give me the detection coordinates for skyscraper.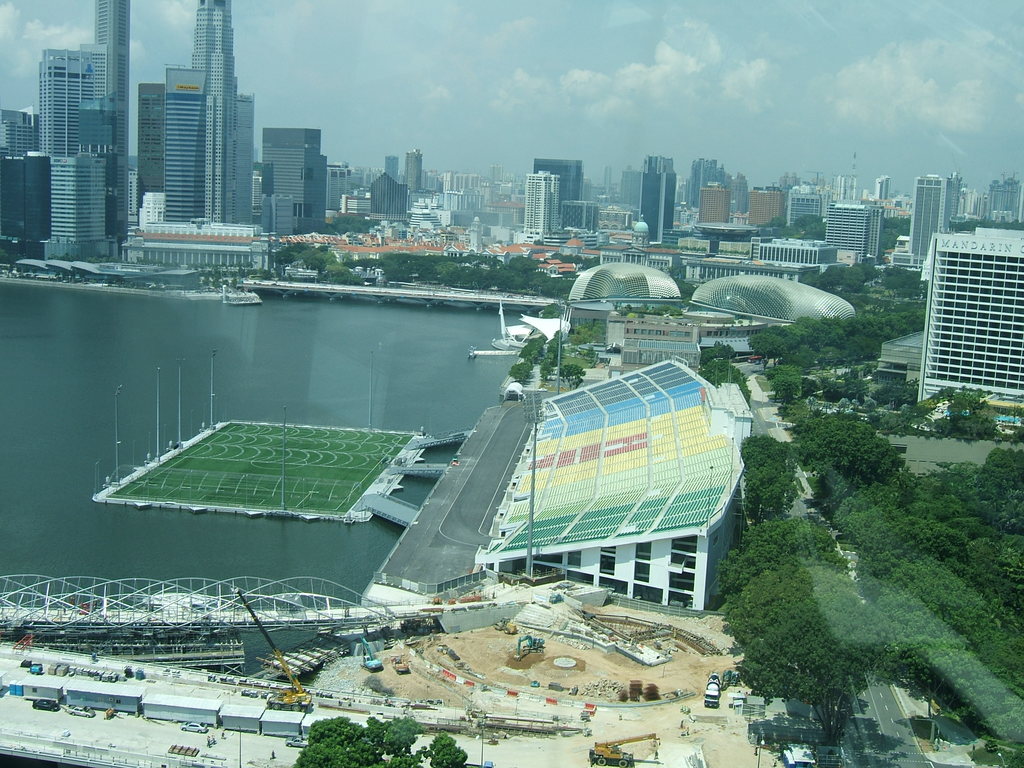
region(524, 166, 561, 240).
